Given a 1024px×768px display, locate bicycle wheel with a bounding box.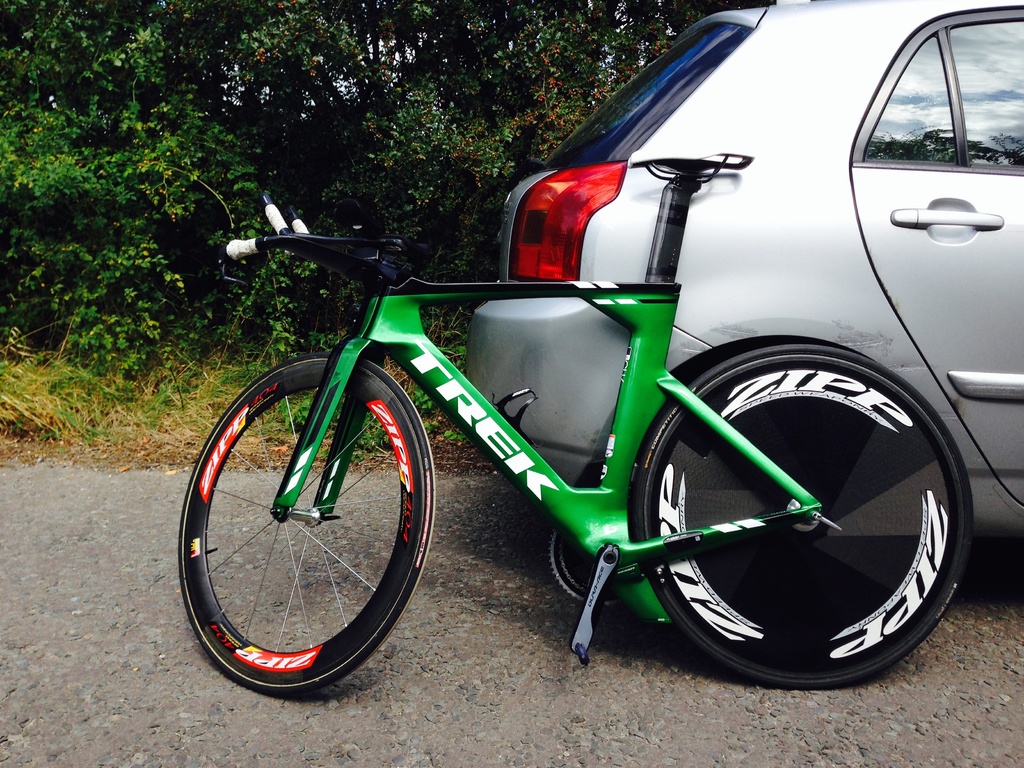
Located: <region>628, 337, 969, 697</region>.
